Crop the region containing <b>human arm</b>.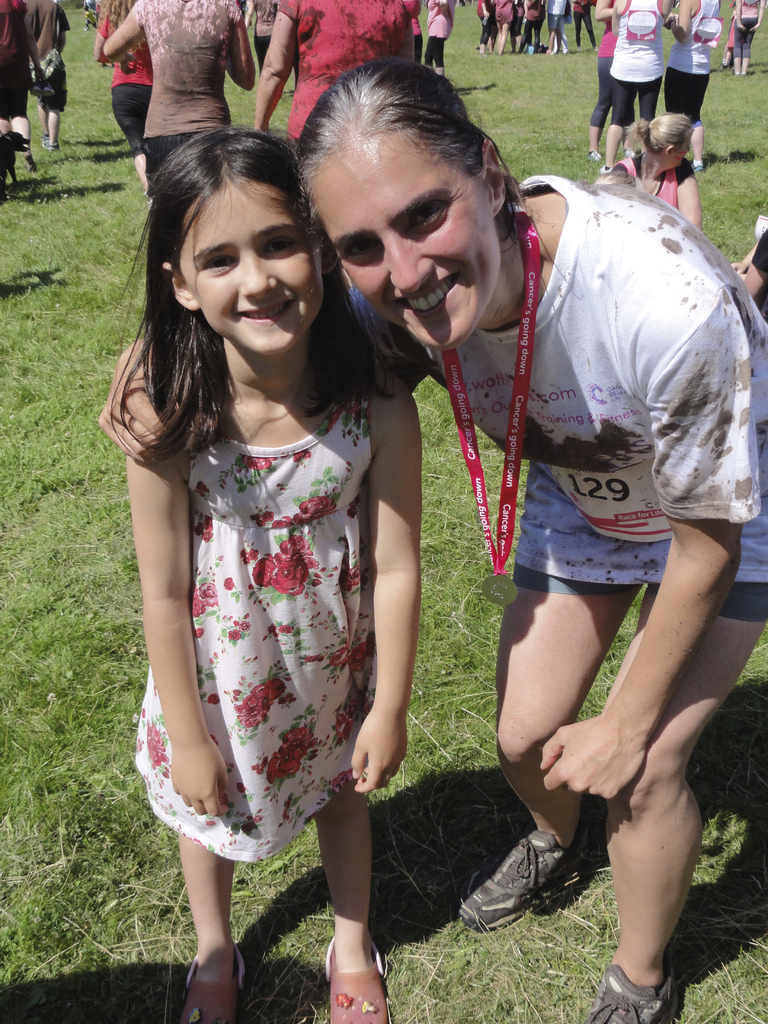
Crop region: region(19, 0, 47, 90).
